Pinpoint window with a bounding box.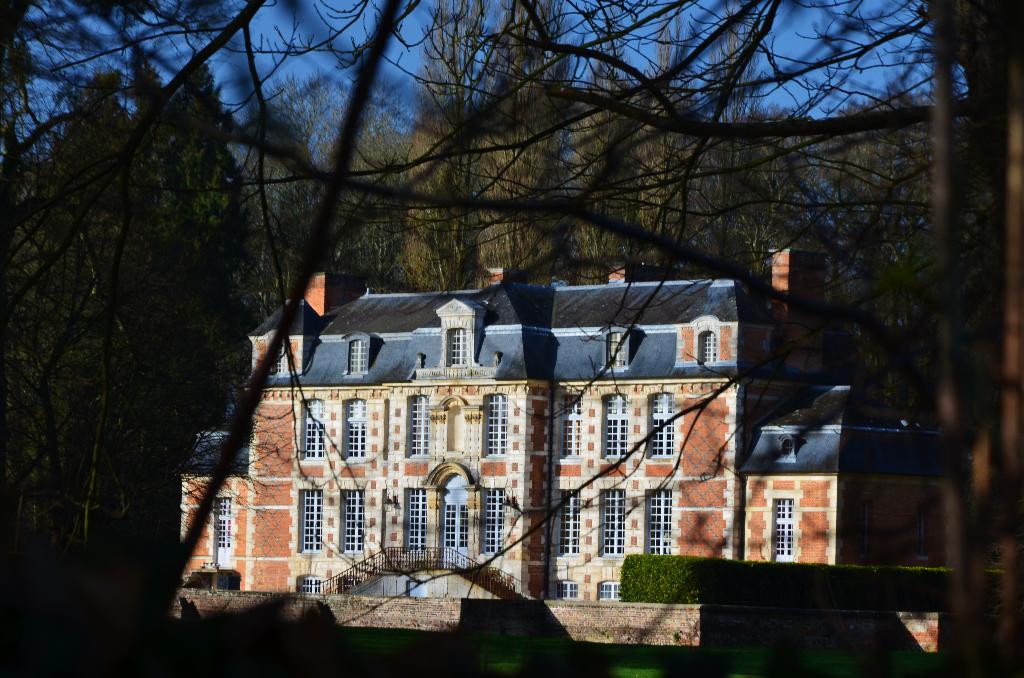
rect(483, 394, 508, 459).
